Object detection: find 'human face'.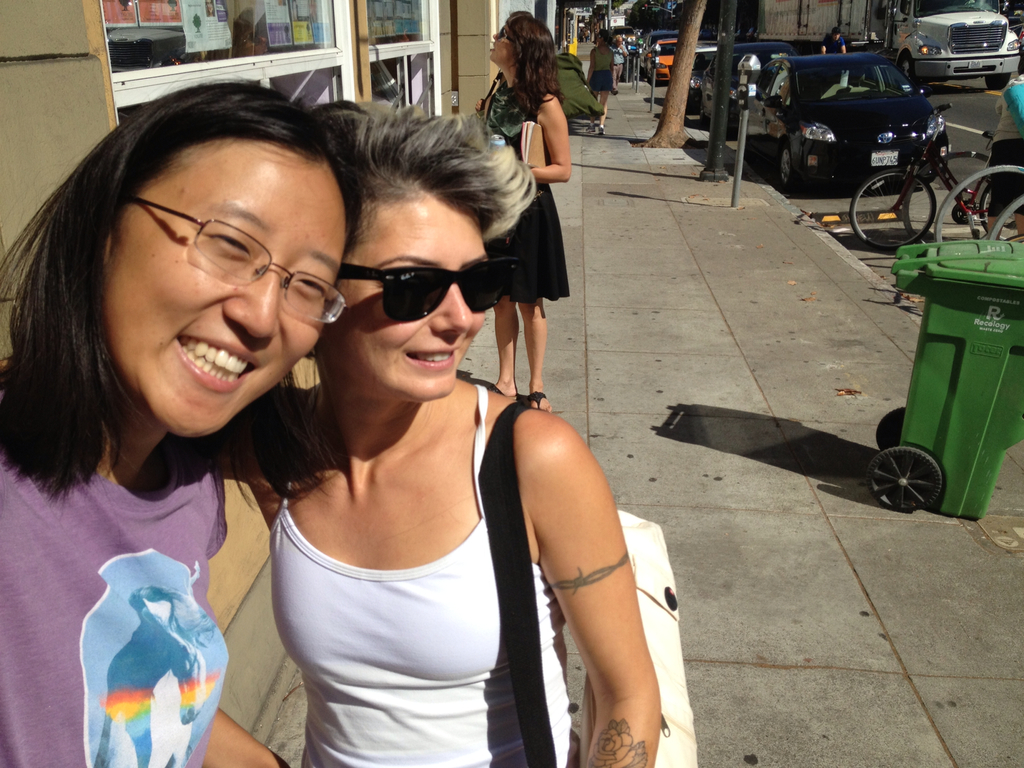
region(112, 157, 350, 439).
